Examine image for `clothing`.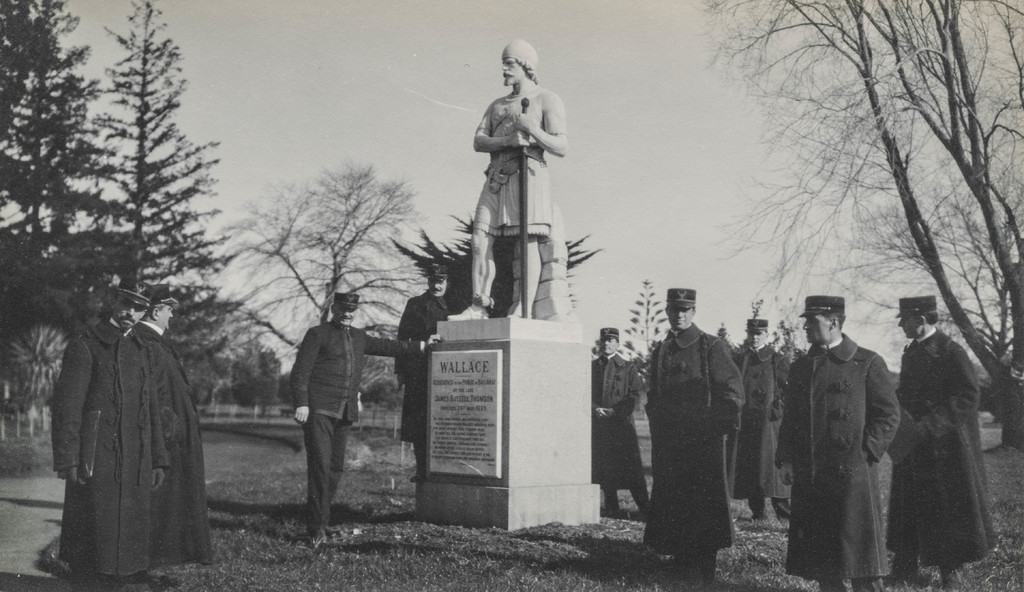
Examination result: l=396, t=291, r=451, b=474.
